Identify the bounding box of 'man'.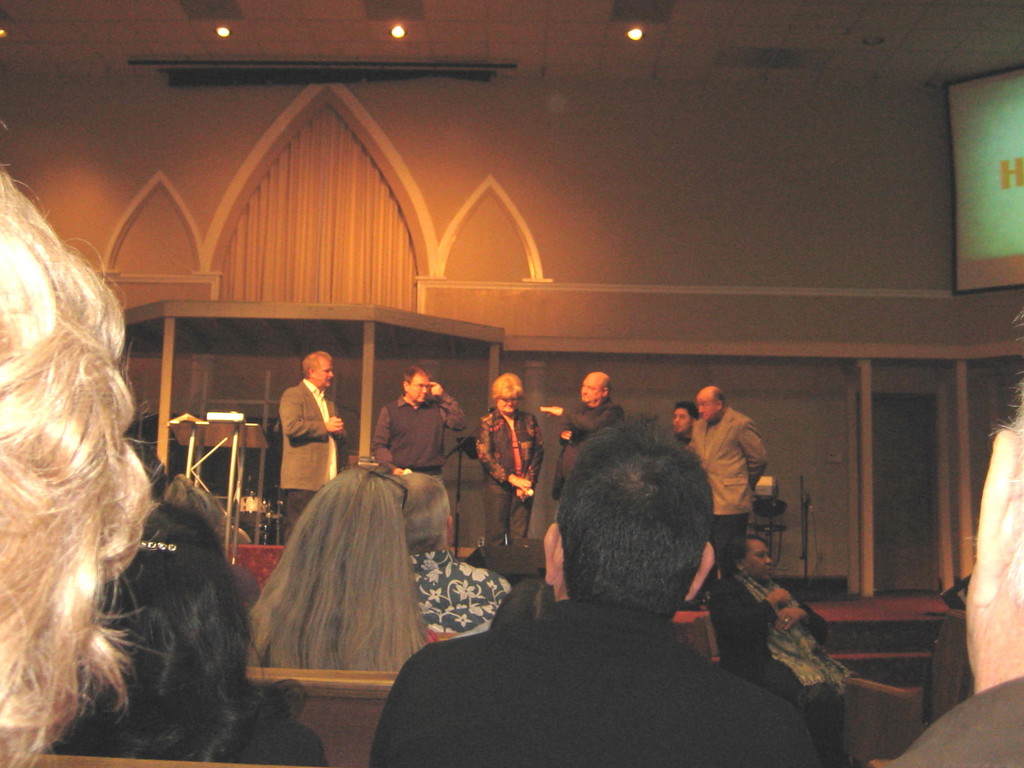
(x1=671, y1=400, x2=700, y2=437).
